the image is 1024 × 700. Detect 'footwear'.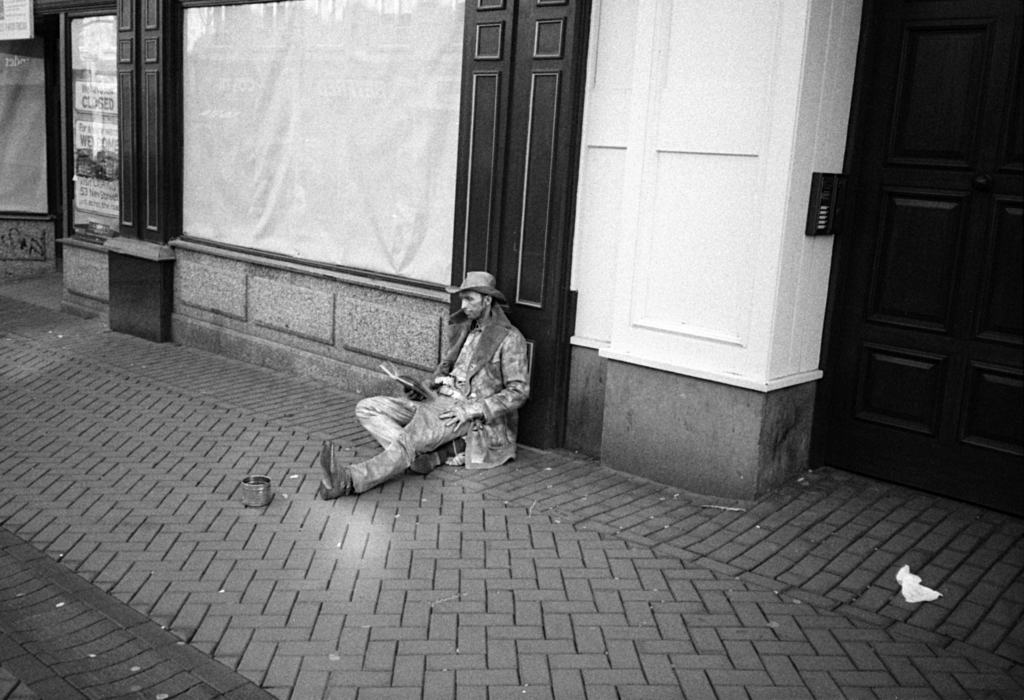
Detection: 408:451:445:473.
